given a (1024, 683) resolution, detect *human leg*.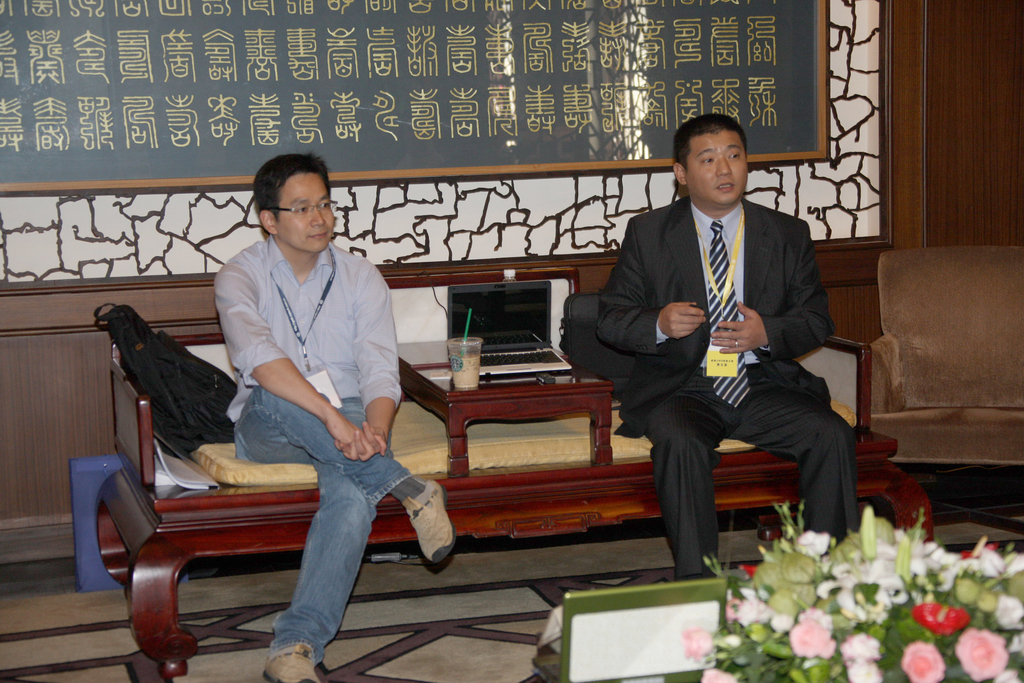
732:372:850:543.
